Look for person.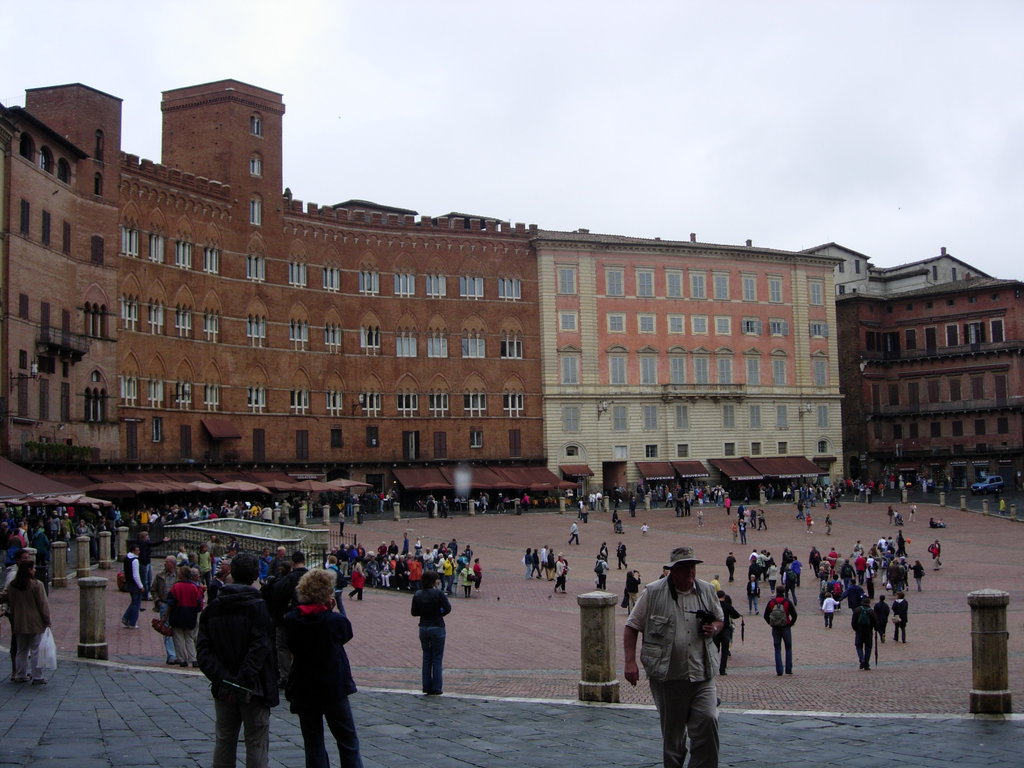
Found: [337, 508, 346, 535].
